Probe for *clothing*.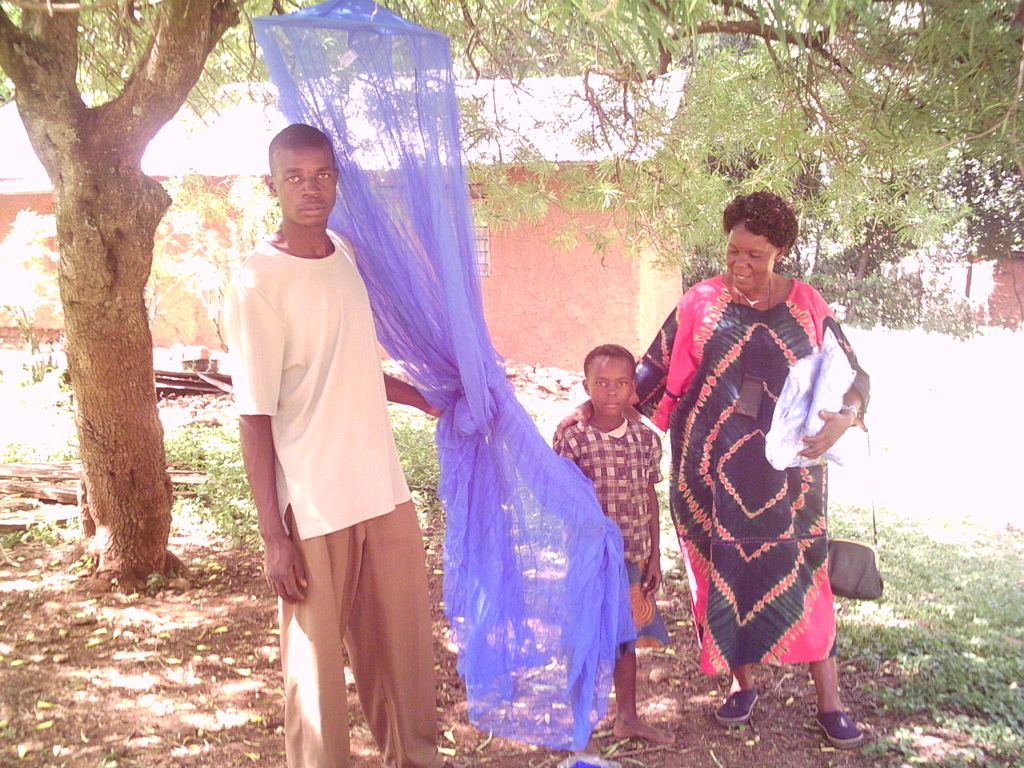
Probe result: bbox(634, 274, 874, 684).
